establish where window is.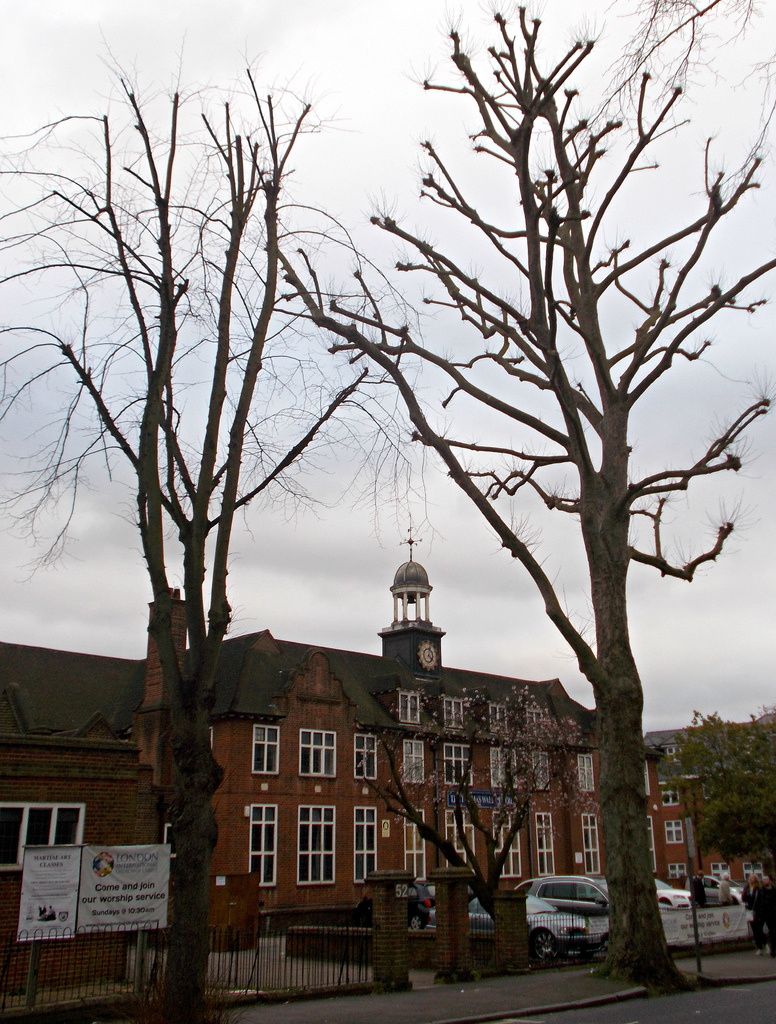
Established at x1=296, y1=806, x2=338, y2=883.
